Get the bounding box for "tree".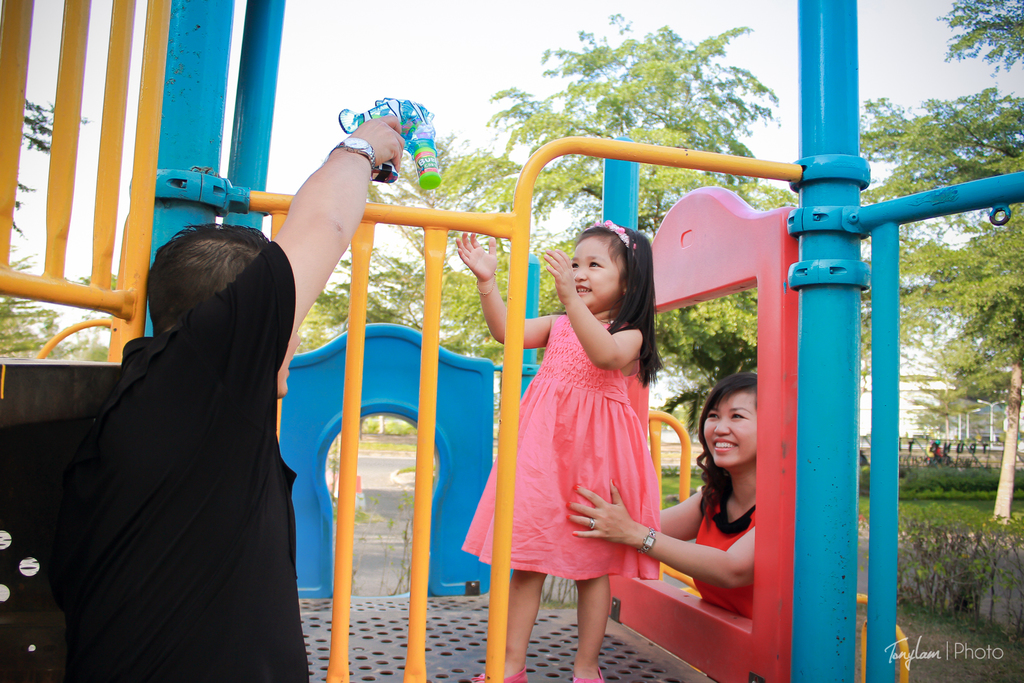
[x1=481, y1=13, x2=776, y2=442].
